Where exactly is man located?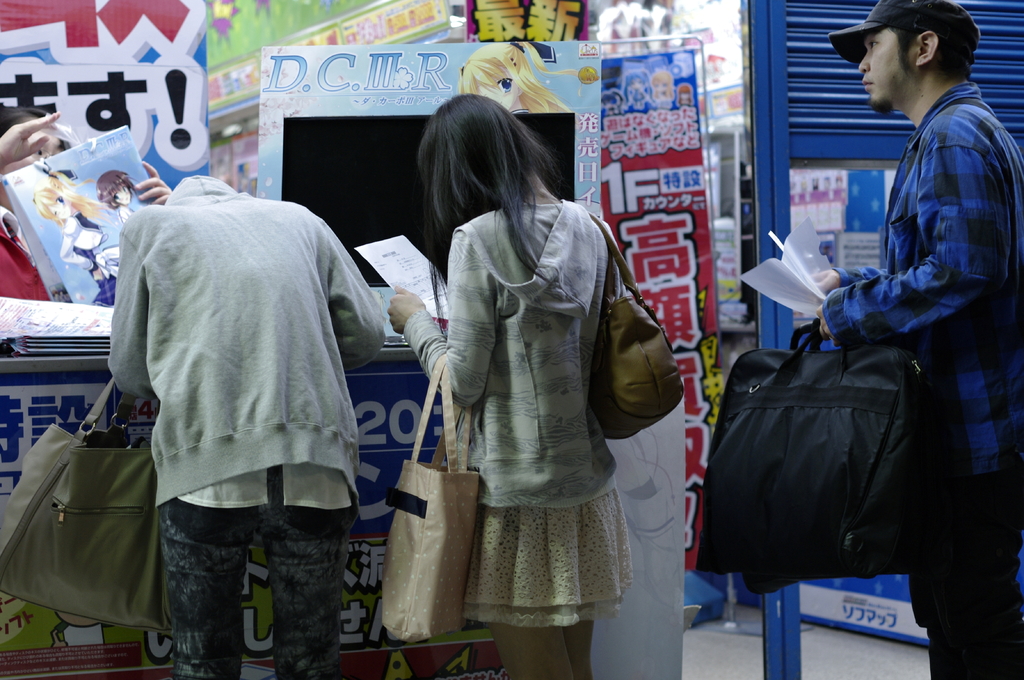
Its bounding box is BBox(822, 0, 1016, 532).
